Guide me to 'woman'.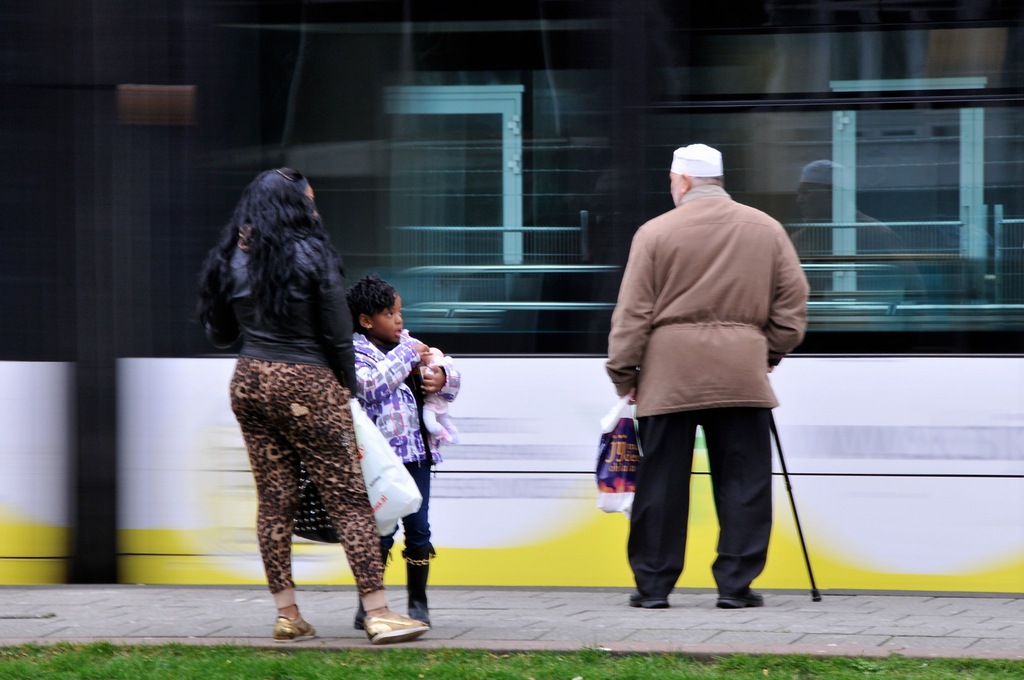
Guidance: box=[190, 147, 410, 664].
